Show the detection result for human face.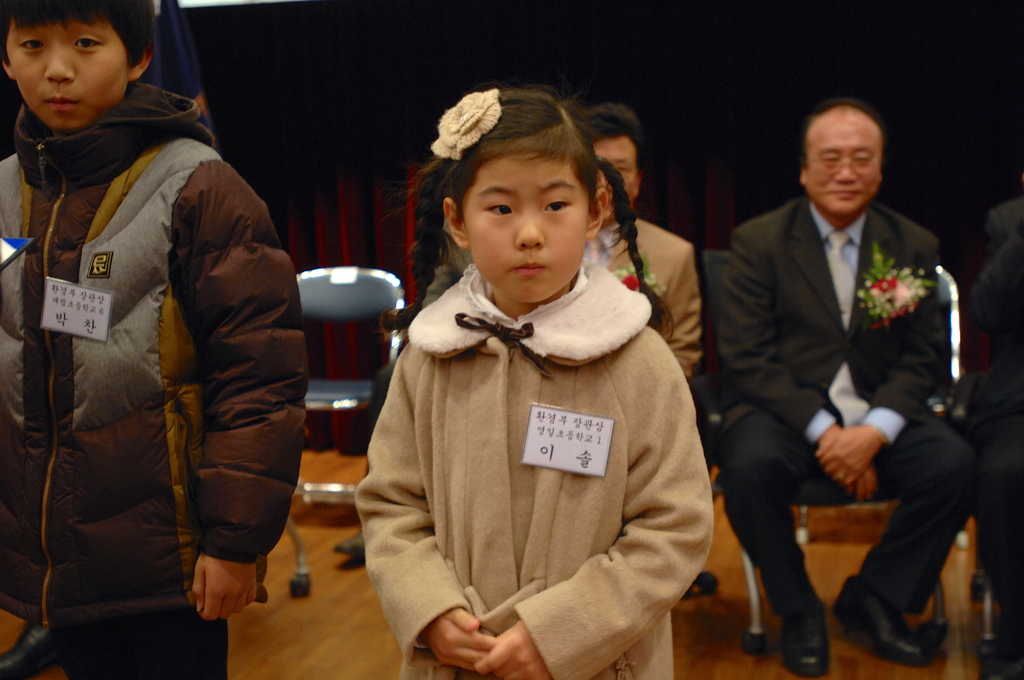
x1=5 y1=18 x2=131 y2=132.
